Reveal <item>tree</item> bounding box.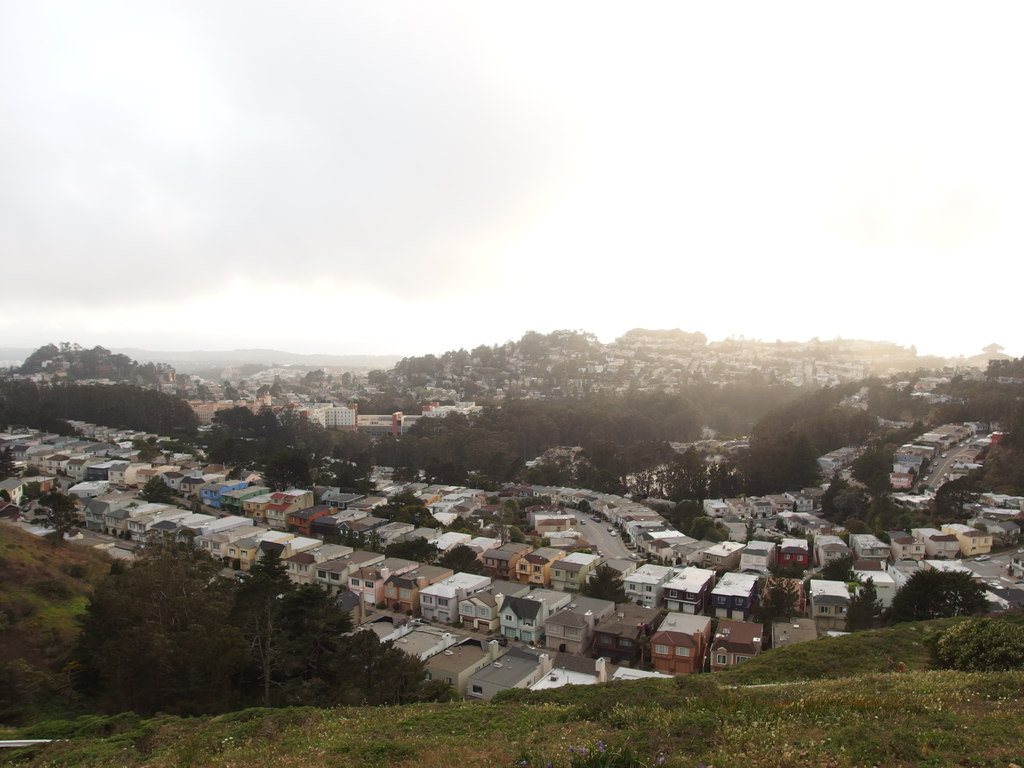
Revealed: {"left": 138, "top": 475, "right": 175, "bottom": 501}.
